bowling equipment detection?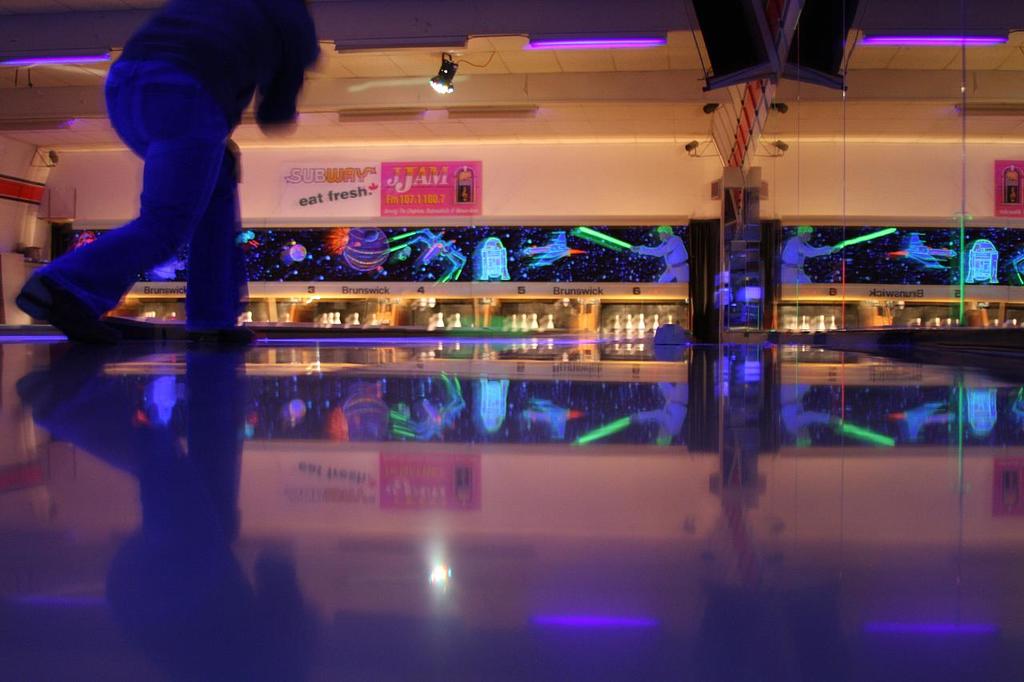
<bbox>318, 313, 328, 325</bbox>
